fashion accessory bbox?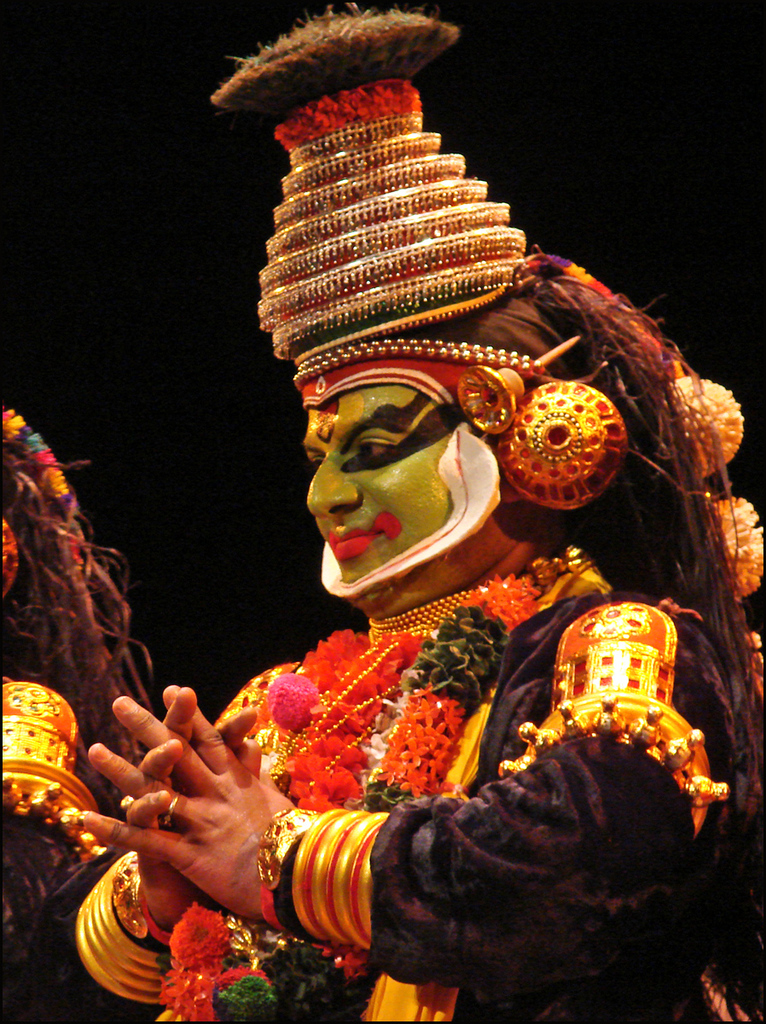
Rect(290, 337, 611, 387)
